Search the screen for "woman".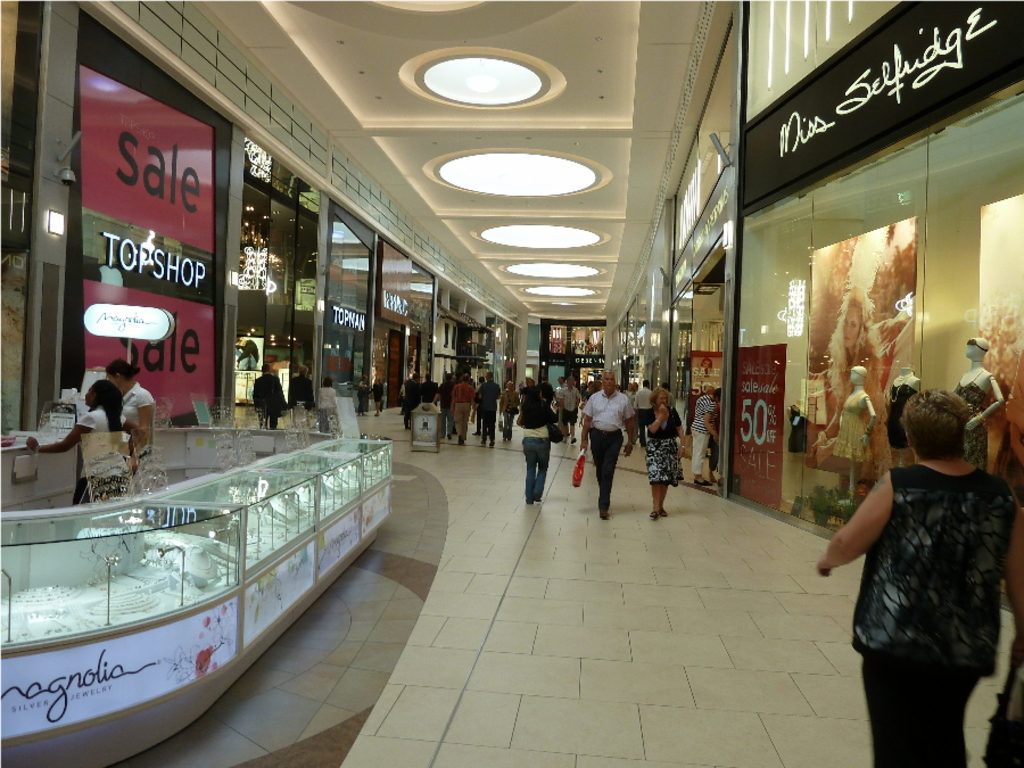
Found at {"left": 807, "top": 369, "right": 889, "bottom": 522}.
